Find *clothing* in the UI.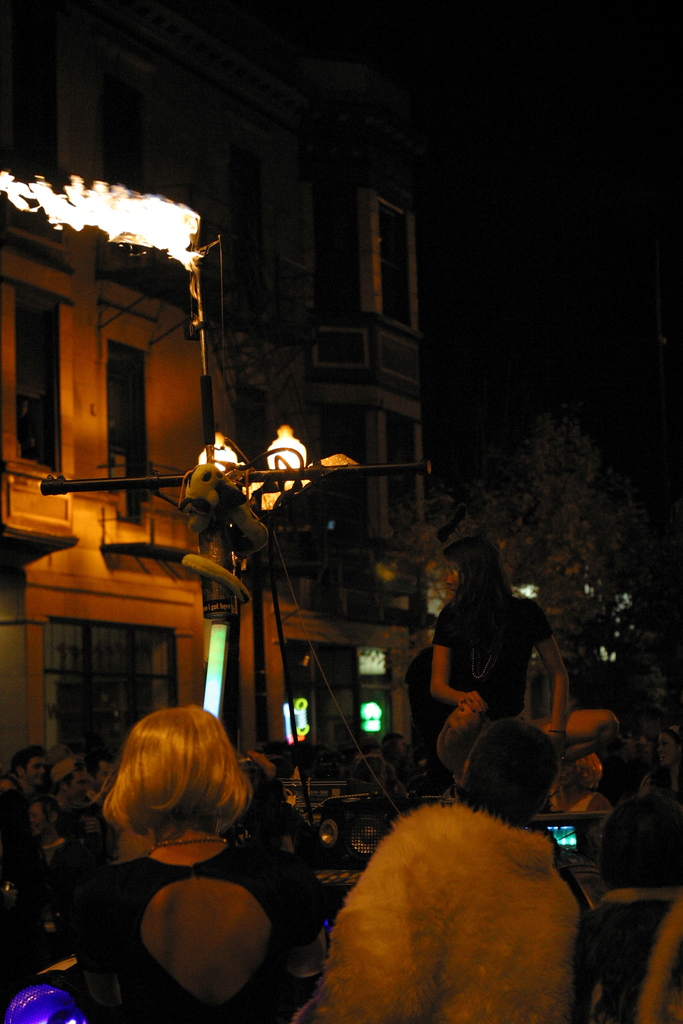
UI element at 65,853,283,1023.
